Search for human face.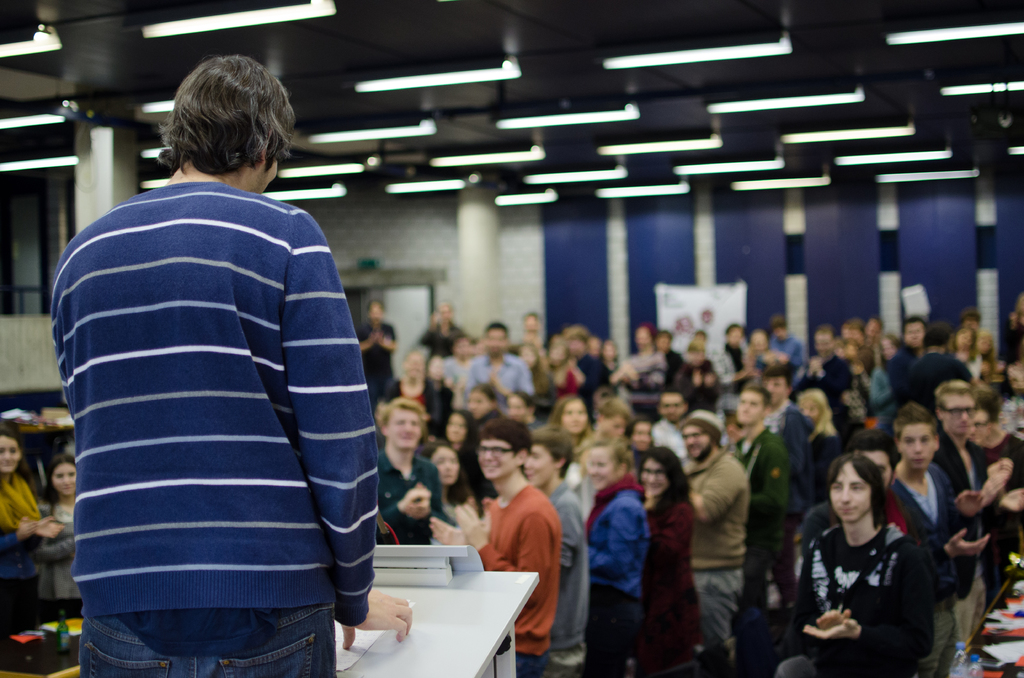
Found at l=942, t=394, r=972, b=437.
